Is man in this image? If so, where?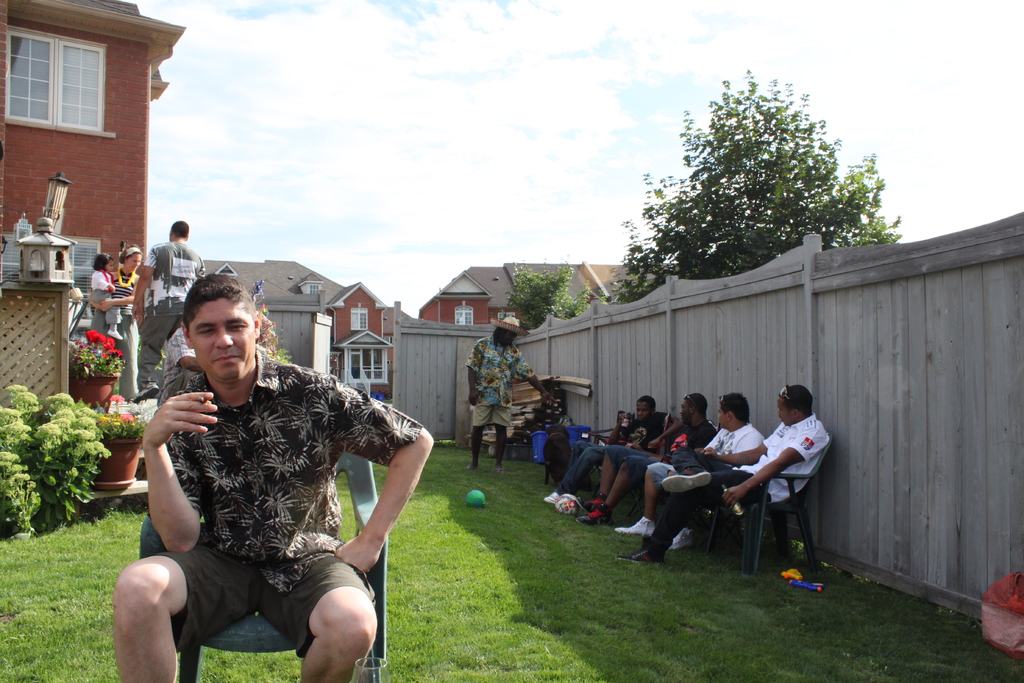
Yes, at locate(116, 265, 408, 671).
